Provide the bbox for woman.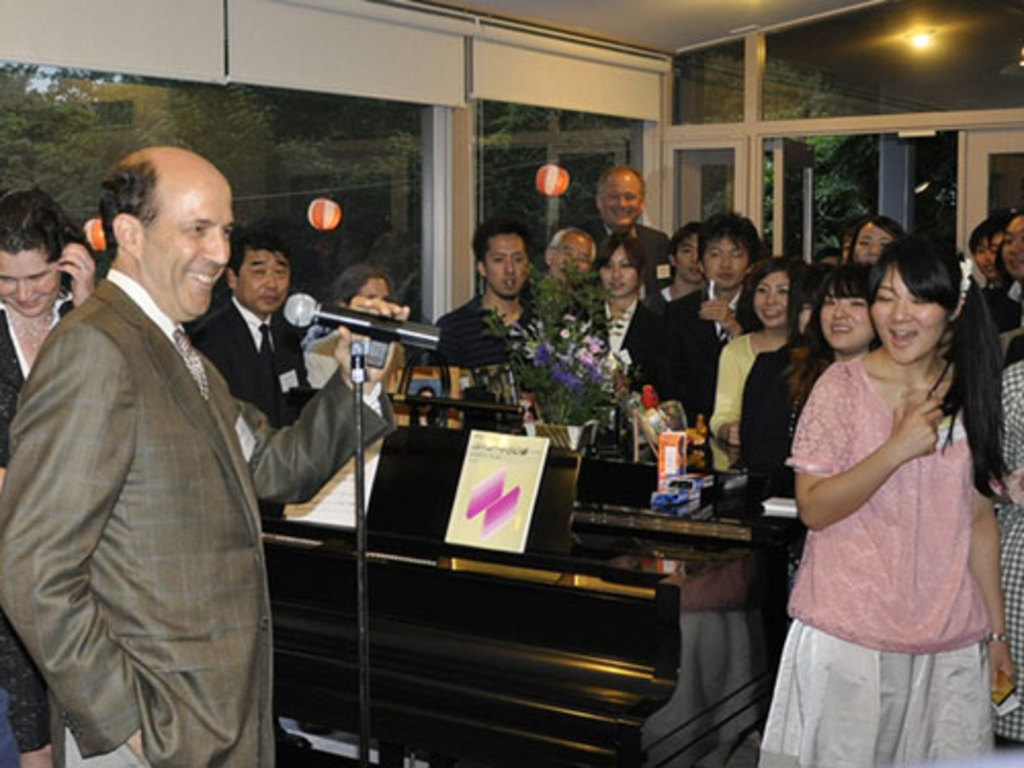
(700, 256, 795, 461).
